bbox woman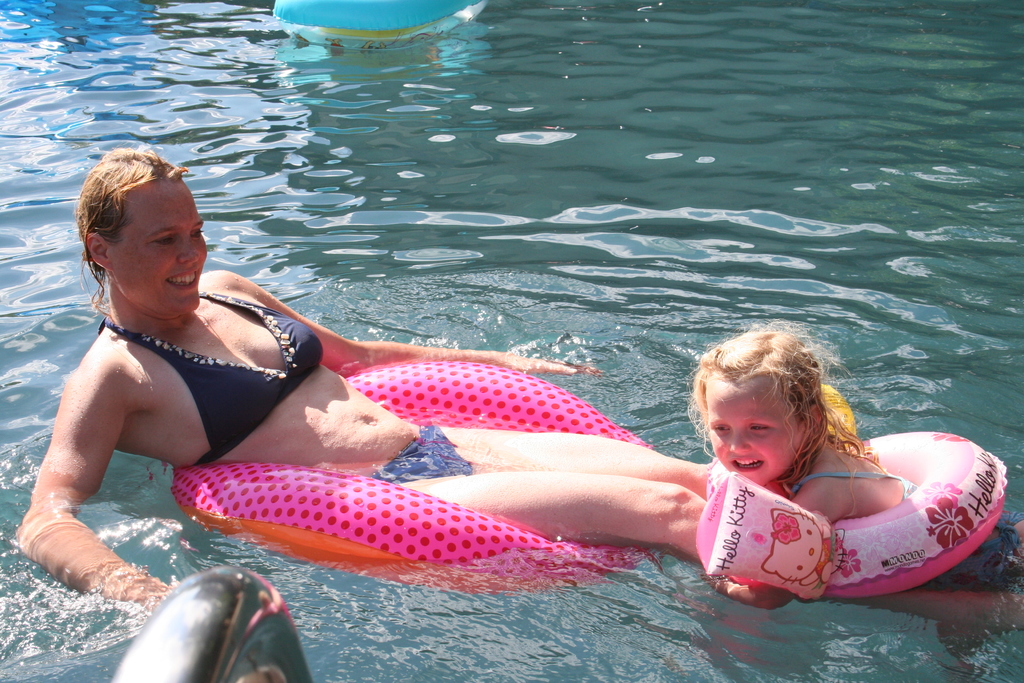
x1=6, y1=141, x2=707, y2=623
